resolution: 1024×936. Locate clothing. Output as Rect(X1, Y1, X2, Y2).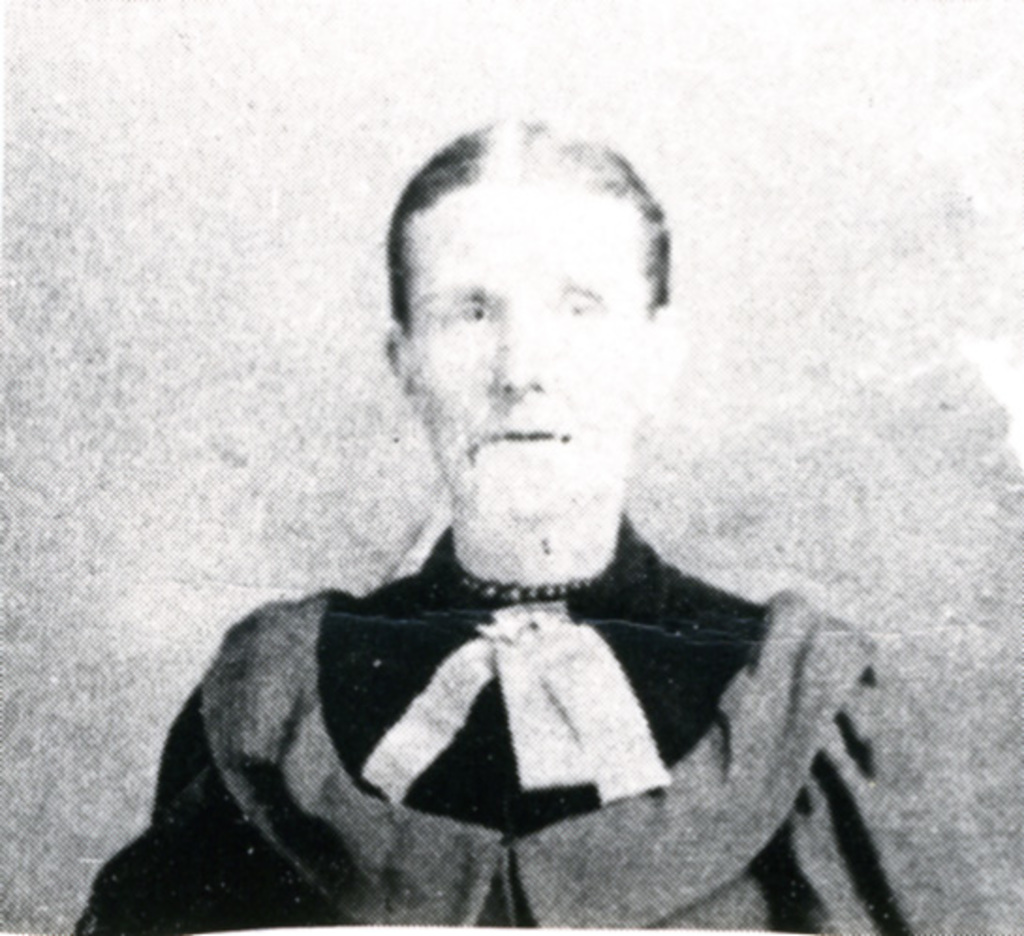
Rect(128, 477, 898, 935).
